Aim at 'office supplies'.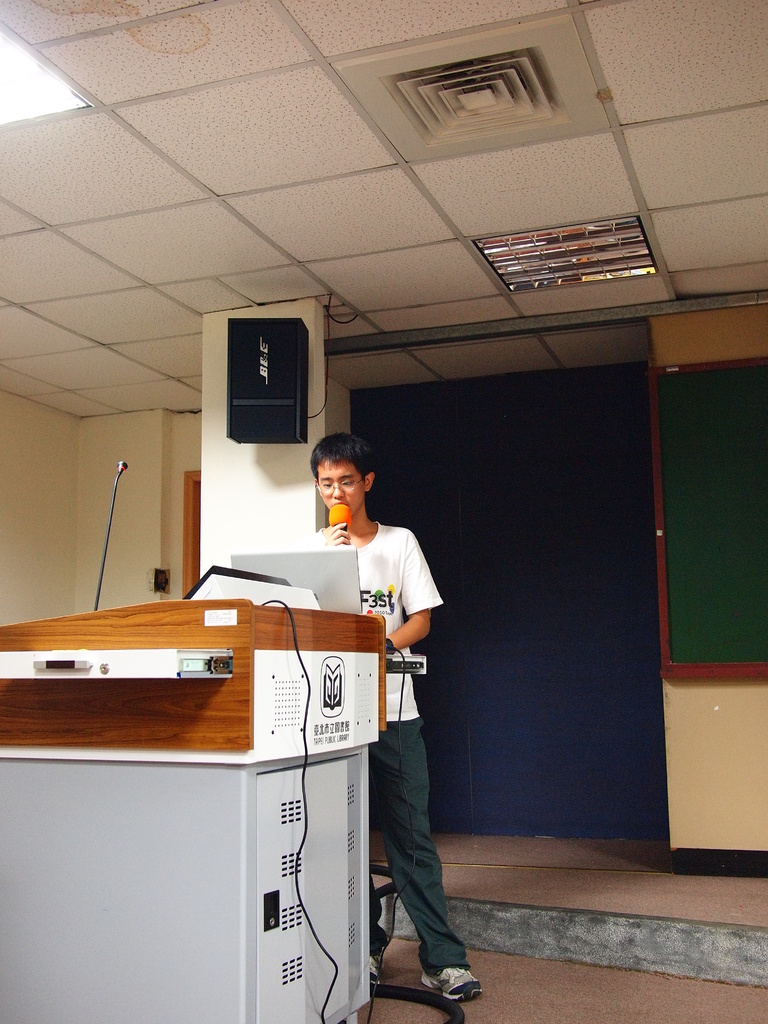
Aimed at region(0, 641, 243, 694).
